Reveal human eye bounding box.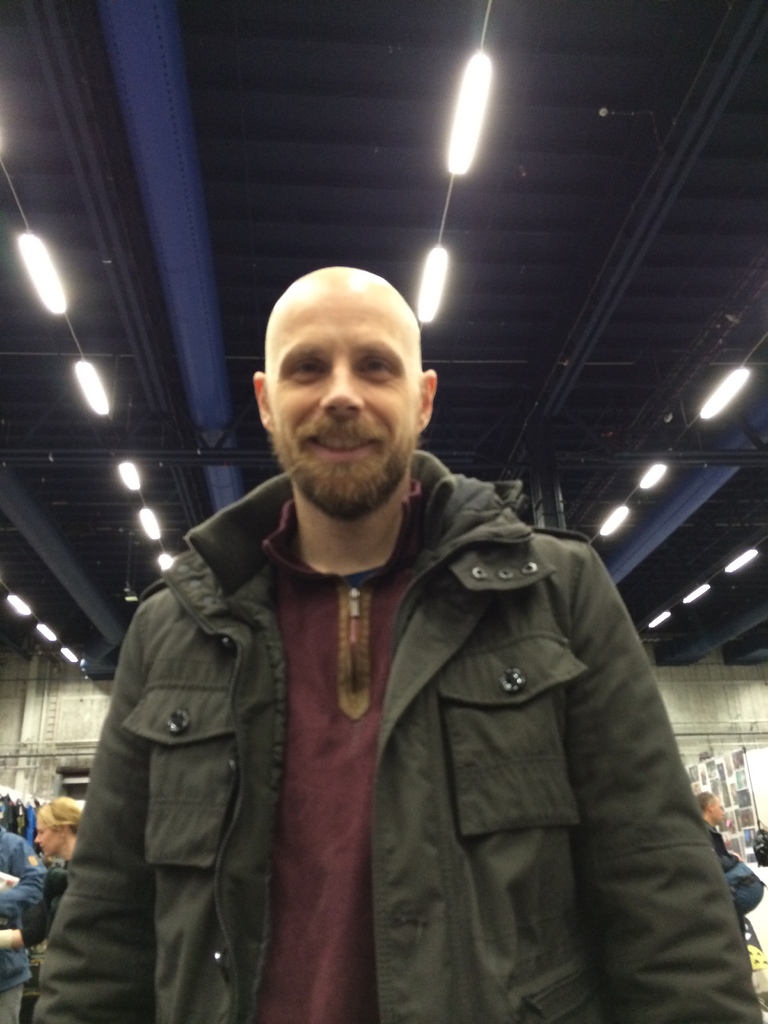
Revealed: detection(359, 353, 399, 380).
